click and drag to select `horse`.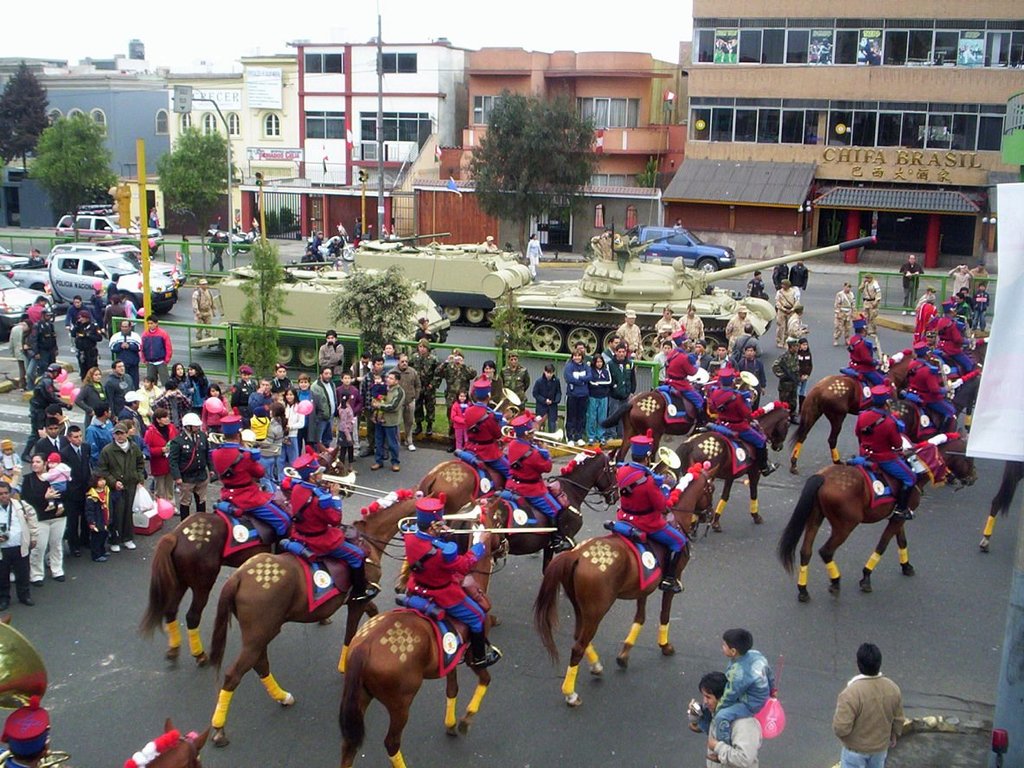
Selection: <bbox>674, 400, 792, 528</bbox>.
